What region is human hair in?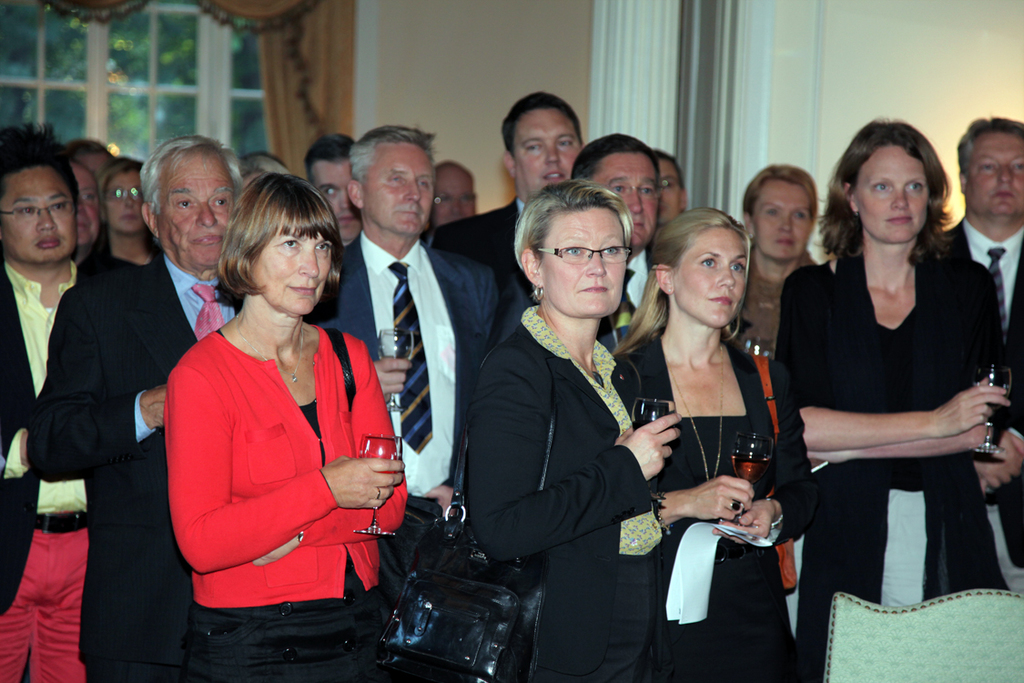
{"left": 510, "top": 176, "right": 632, "bottom": 277}.
